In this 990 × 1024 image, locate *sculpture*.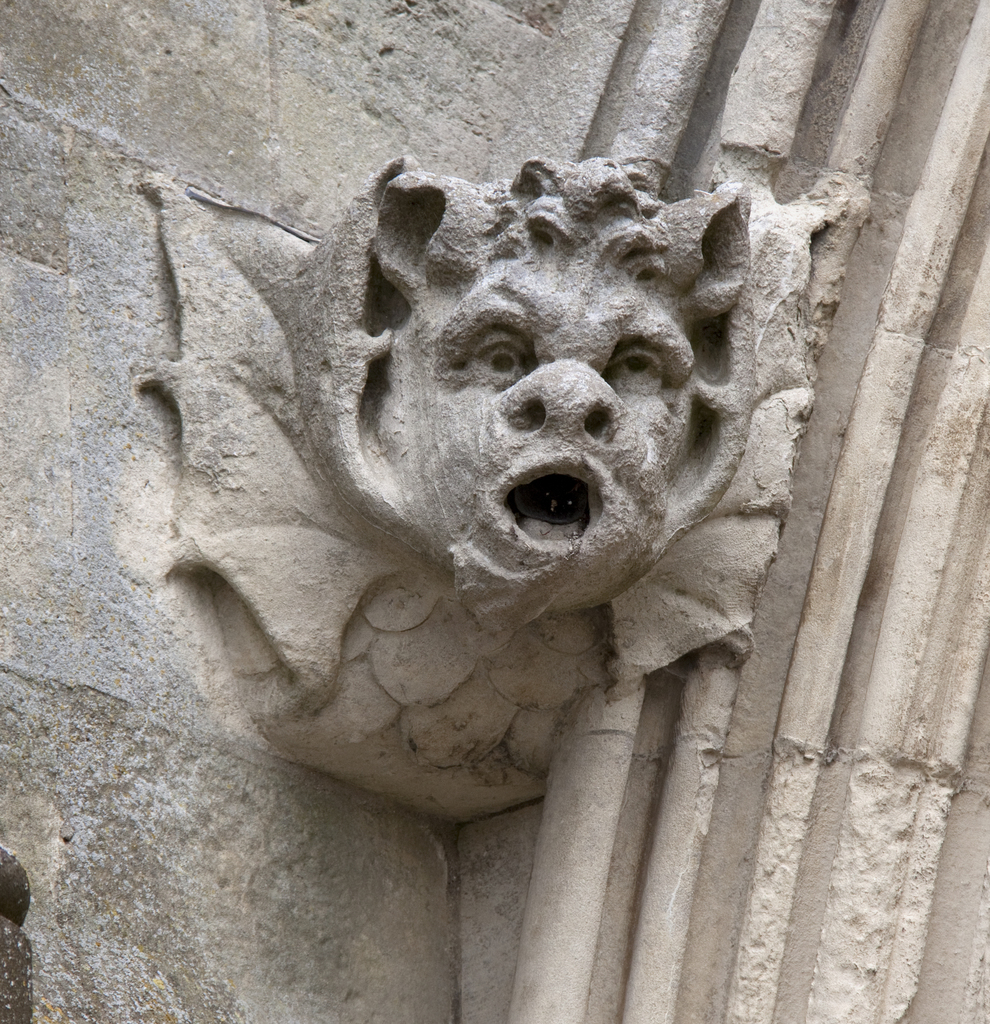
Bounding box: pyautogui.locateOnScreen(88, 104, 811, 851).
